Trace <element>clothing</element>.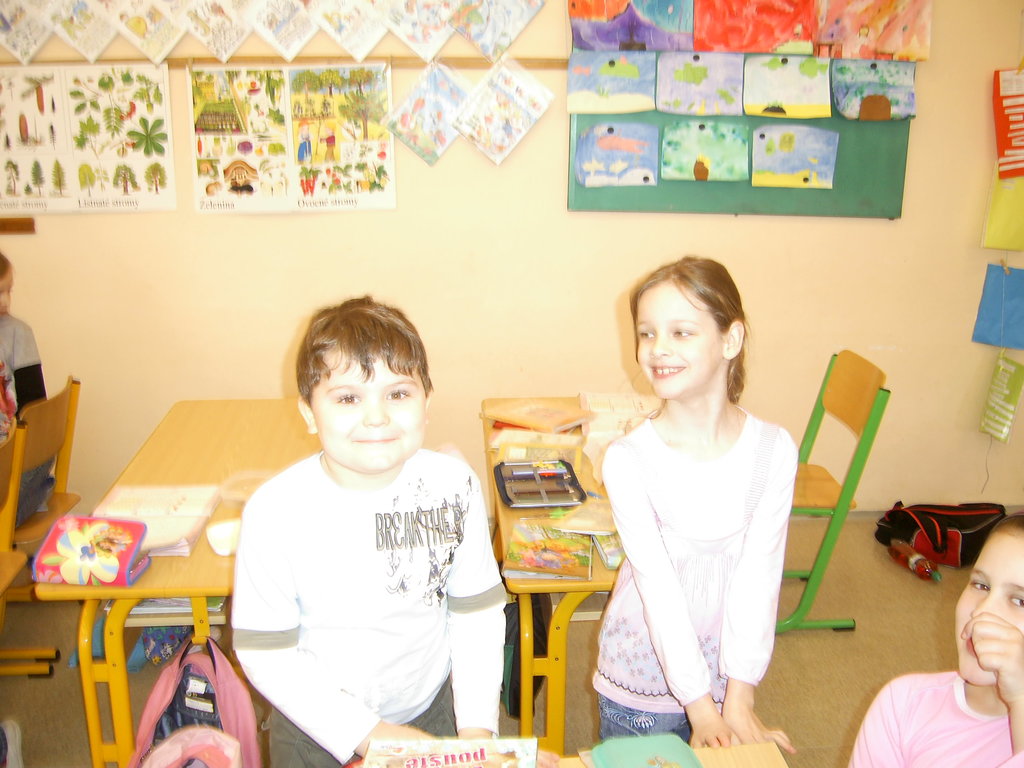
Traced to Rect(600, 695, 691, 745).
